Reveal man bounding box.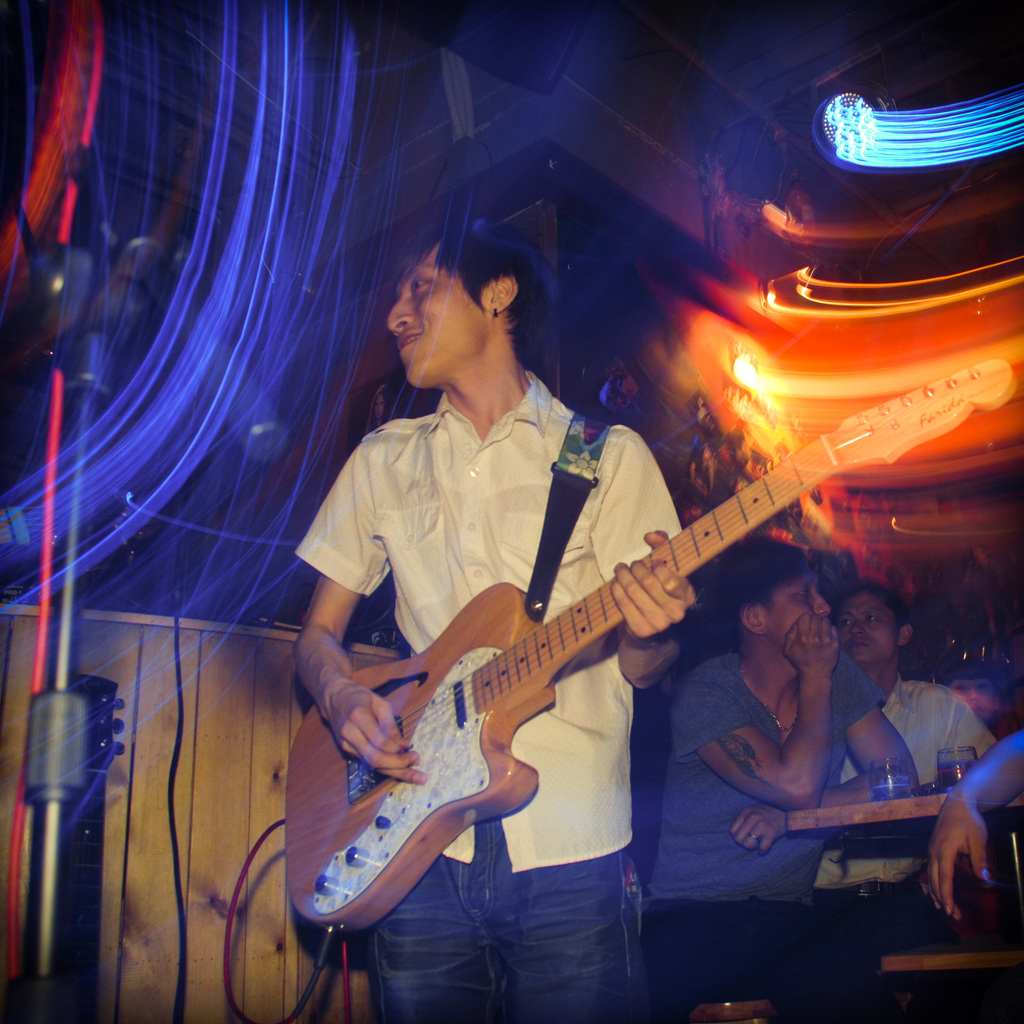
Revealed: (x1=262, y1=186, x2=930, y2=979).
